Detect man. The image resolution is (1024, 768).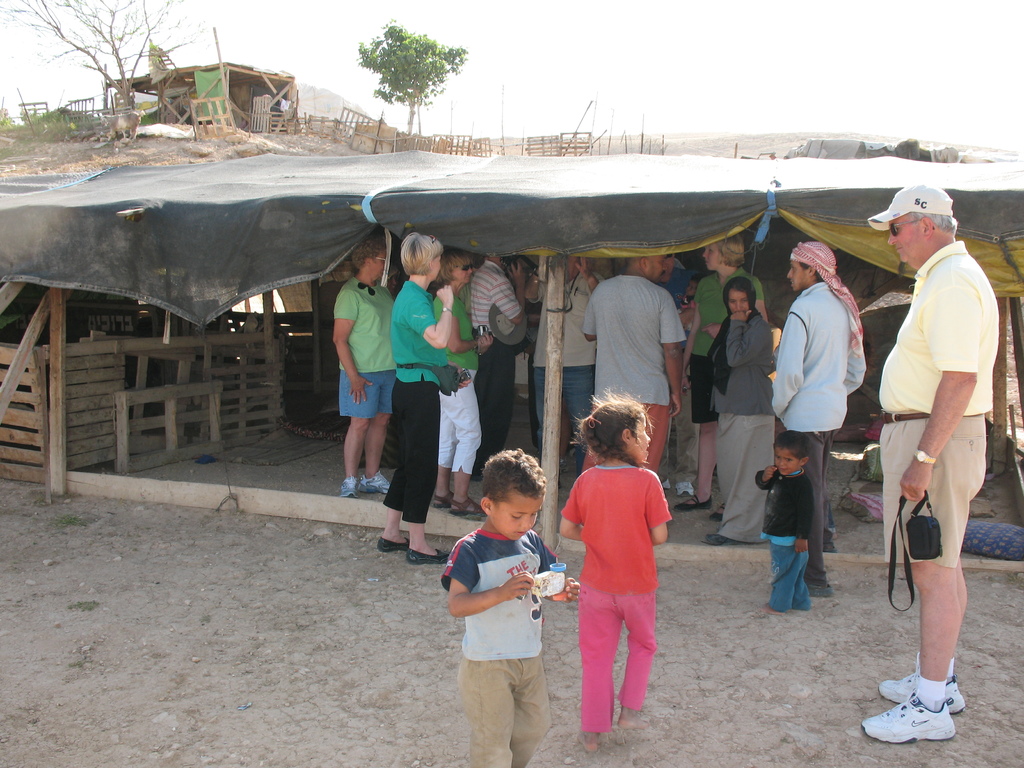
crop(472, 250, 527, 474).
